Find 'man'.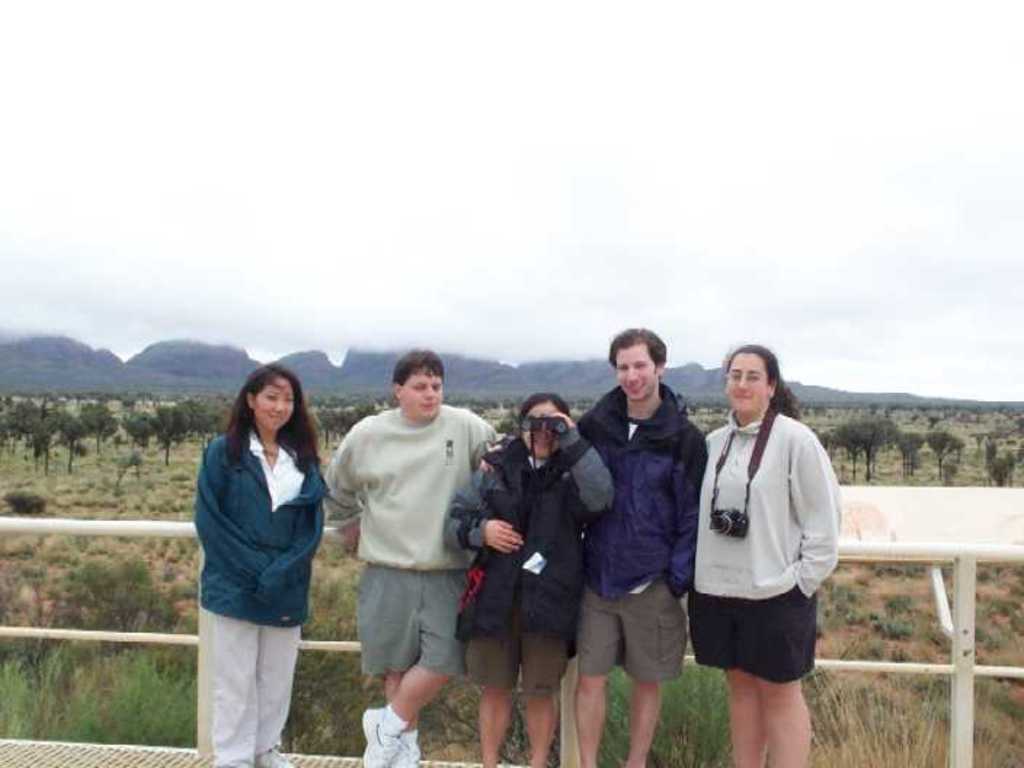
box=[572, 329, 707, 767].
